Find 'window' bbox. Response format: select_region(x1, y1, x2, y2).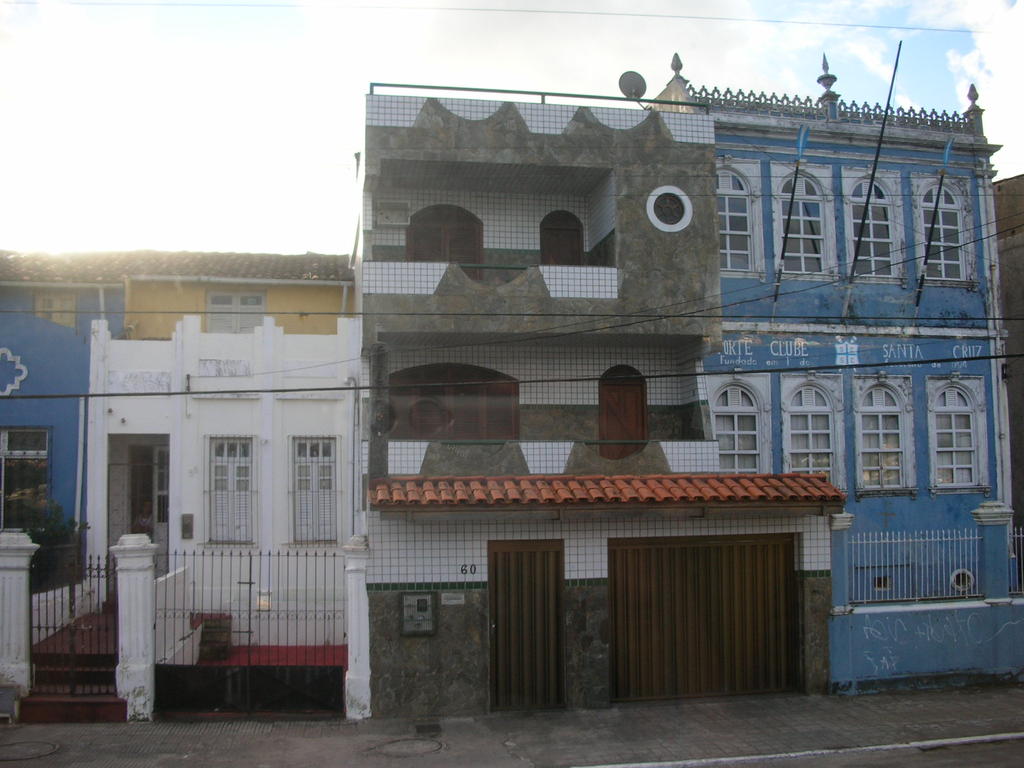
select_region(291, 433, 335, 543).
